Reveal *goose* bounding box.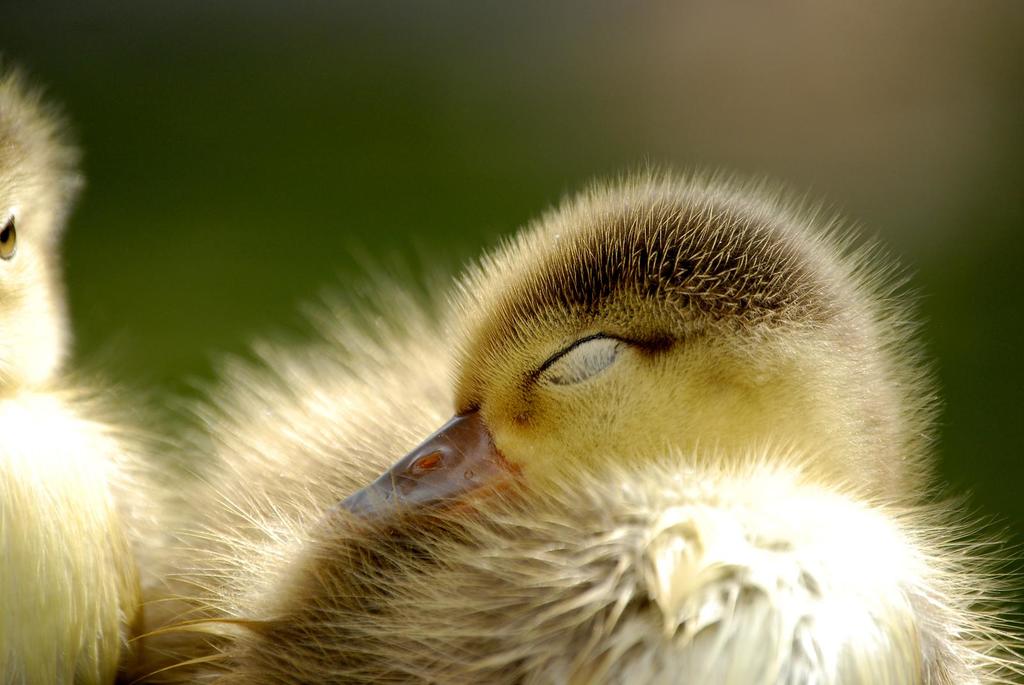
Revealed: [91,105,1023,684].
